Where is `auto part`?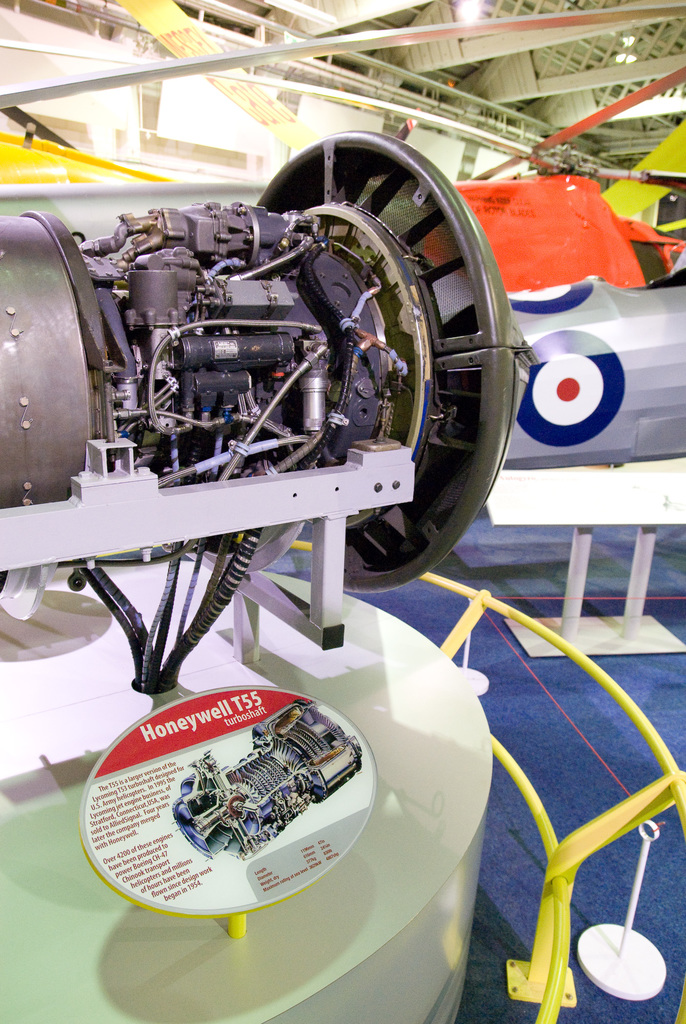
(0, 125, 523, 596).
